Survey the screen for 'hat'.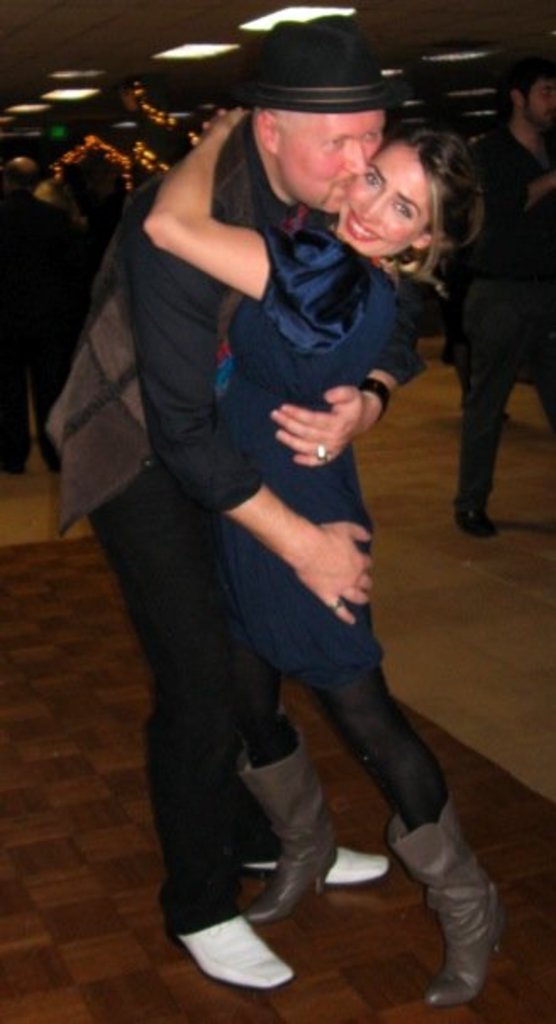
Survey found: (left=217, top=12, right=403, bottom=115).
